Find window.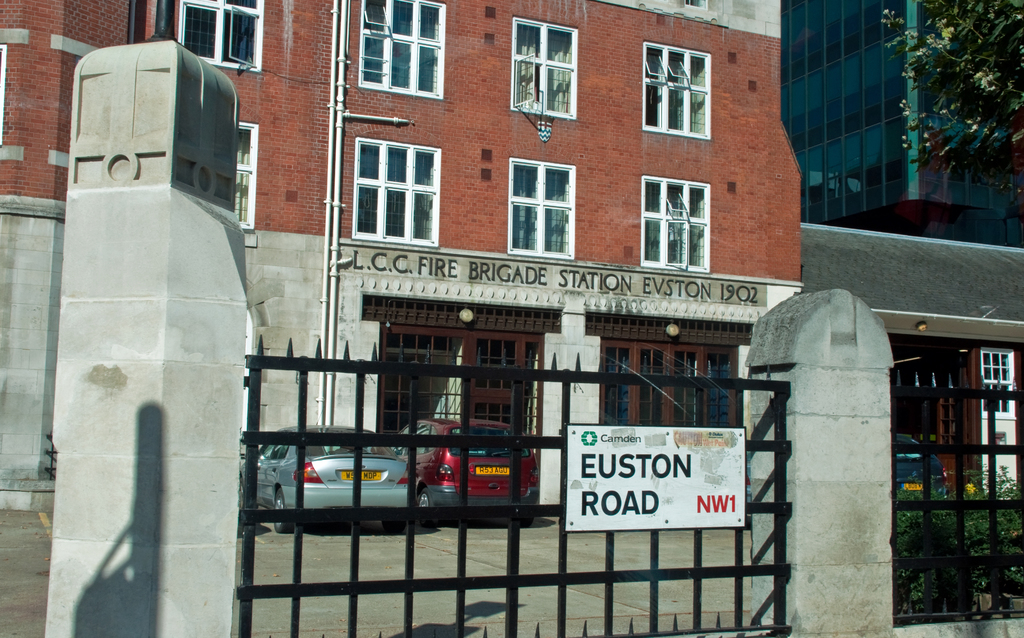
bbox=(360, 0, 449, 103).
